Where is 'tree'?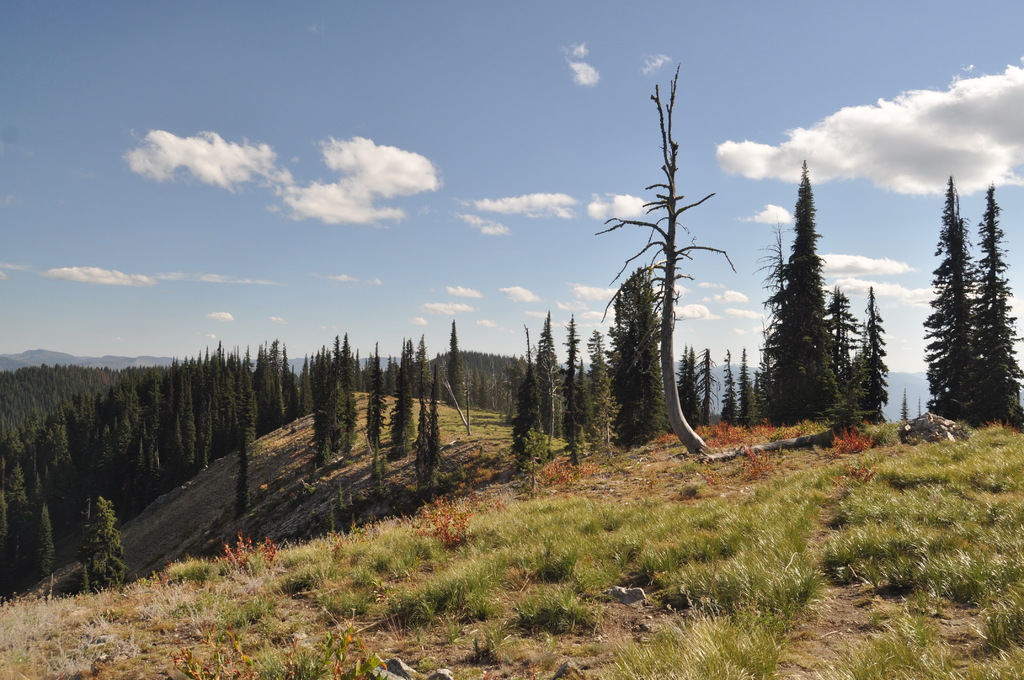
{"left": 694, "top": 344, "right": 719, "bottom": 424}.
